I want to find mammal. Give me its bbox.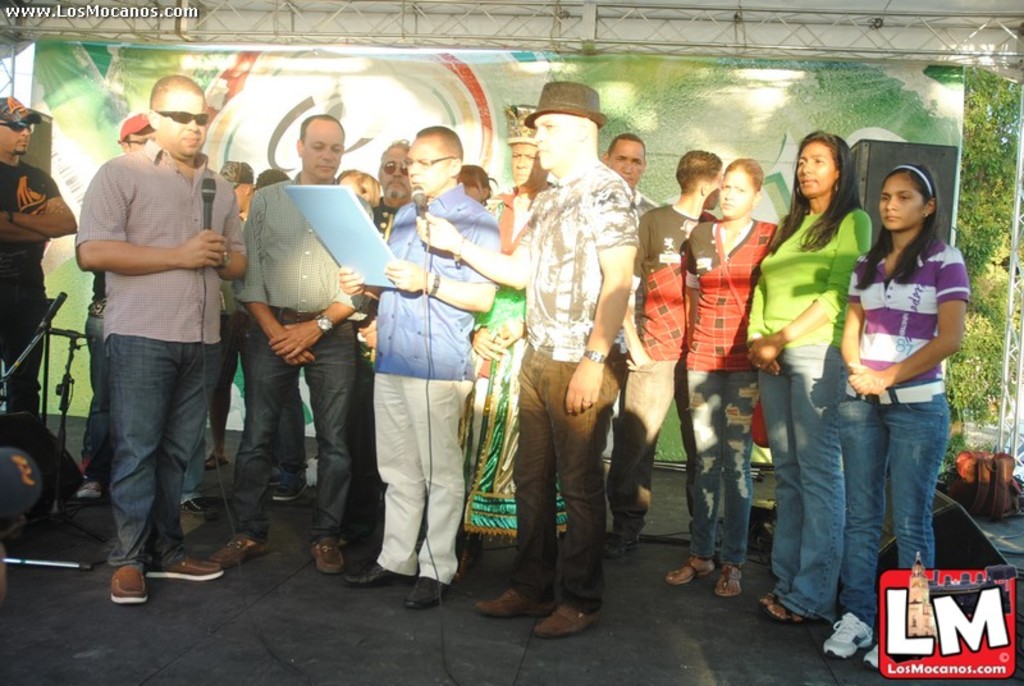
region(607, 151, 723, 555).
